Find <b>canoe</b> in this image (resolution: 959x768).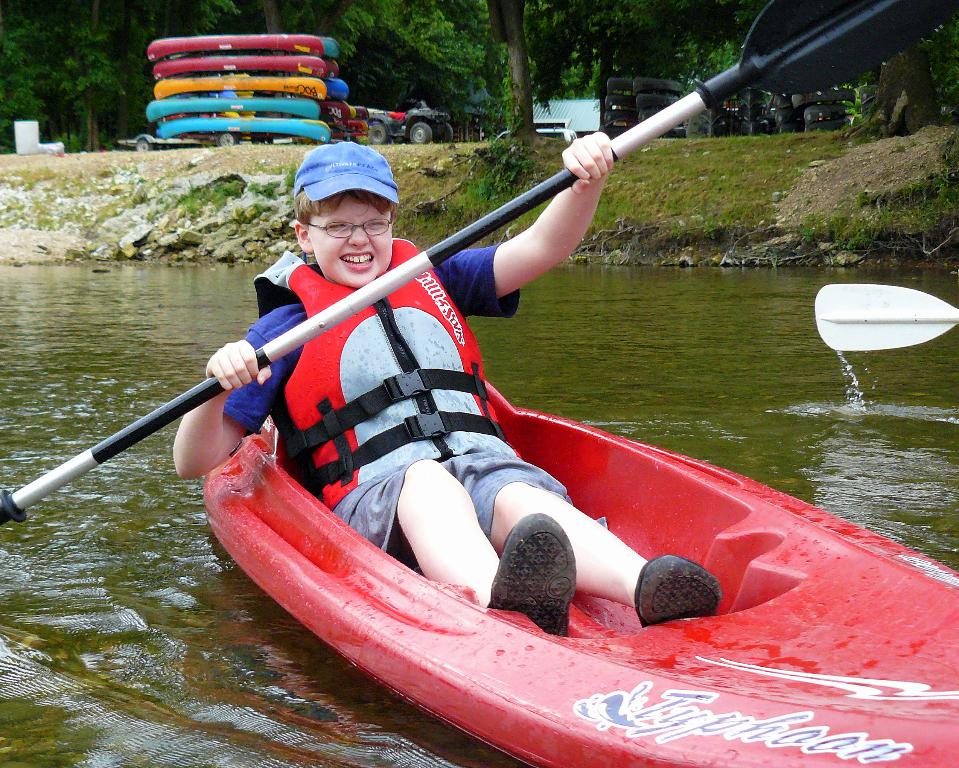
Rect(167, 37, 342, 59).
